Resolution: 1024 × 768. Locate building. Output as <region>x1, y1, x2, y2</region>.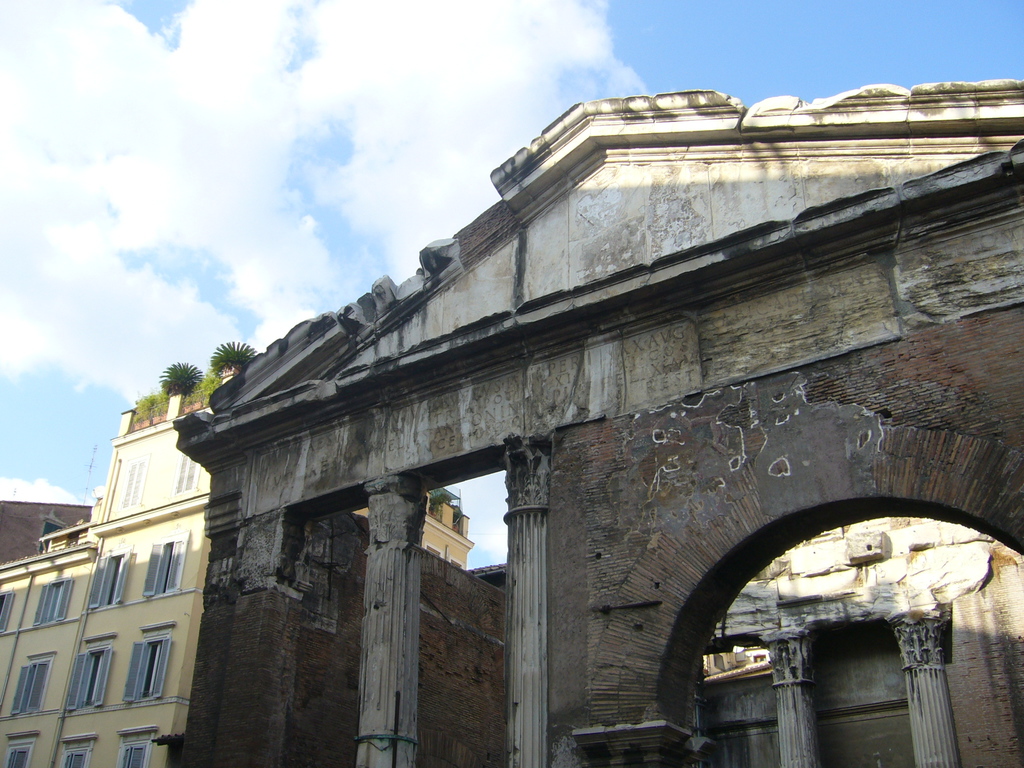
<region>0, 341, 474, 767</region>.
